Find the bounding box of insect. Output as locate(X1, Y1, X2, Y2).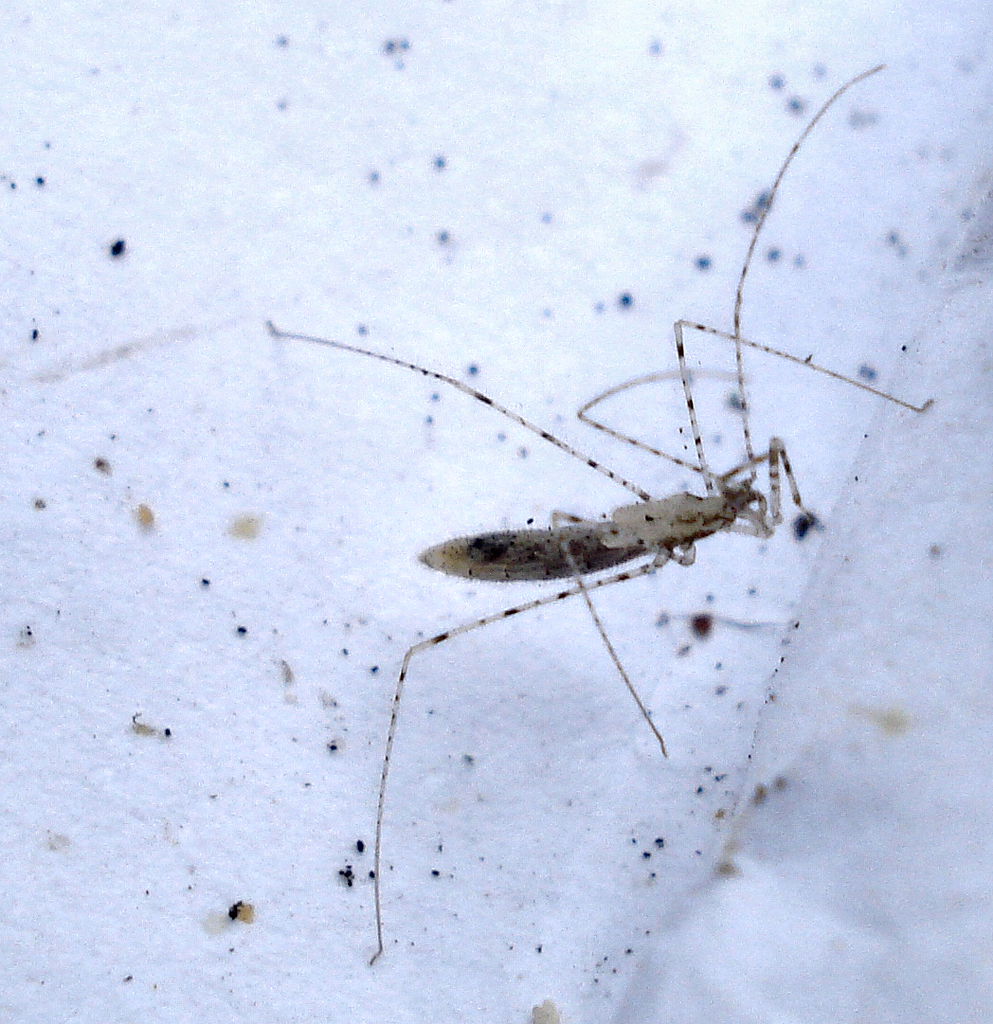
locate(265, 60, 938, 970).
